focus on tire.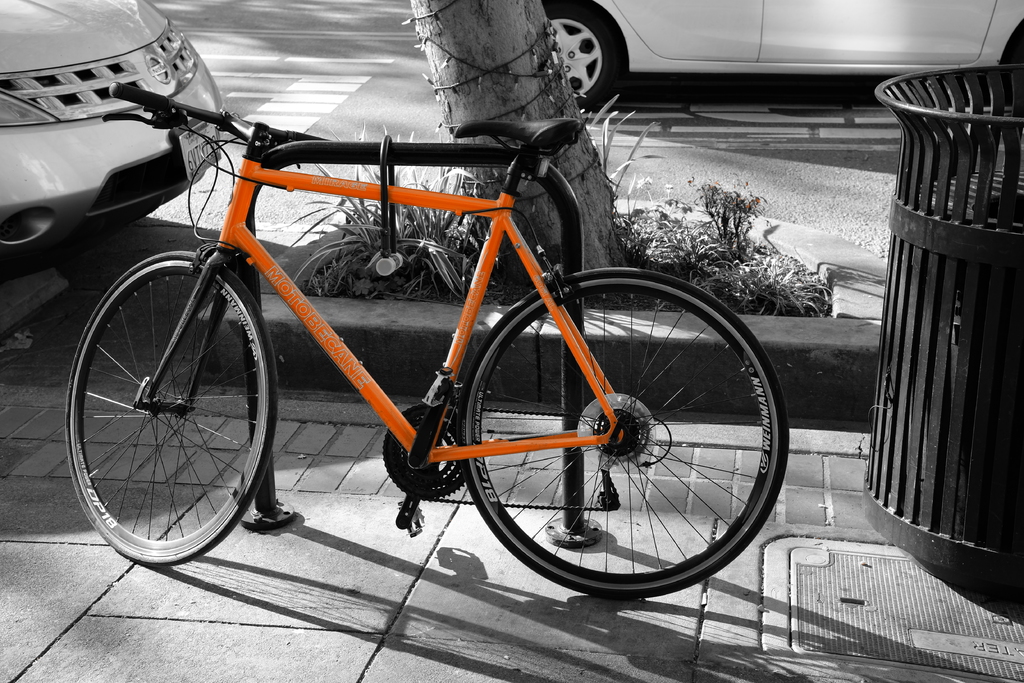
Focused at 999/26/1023/114.
